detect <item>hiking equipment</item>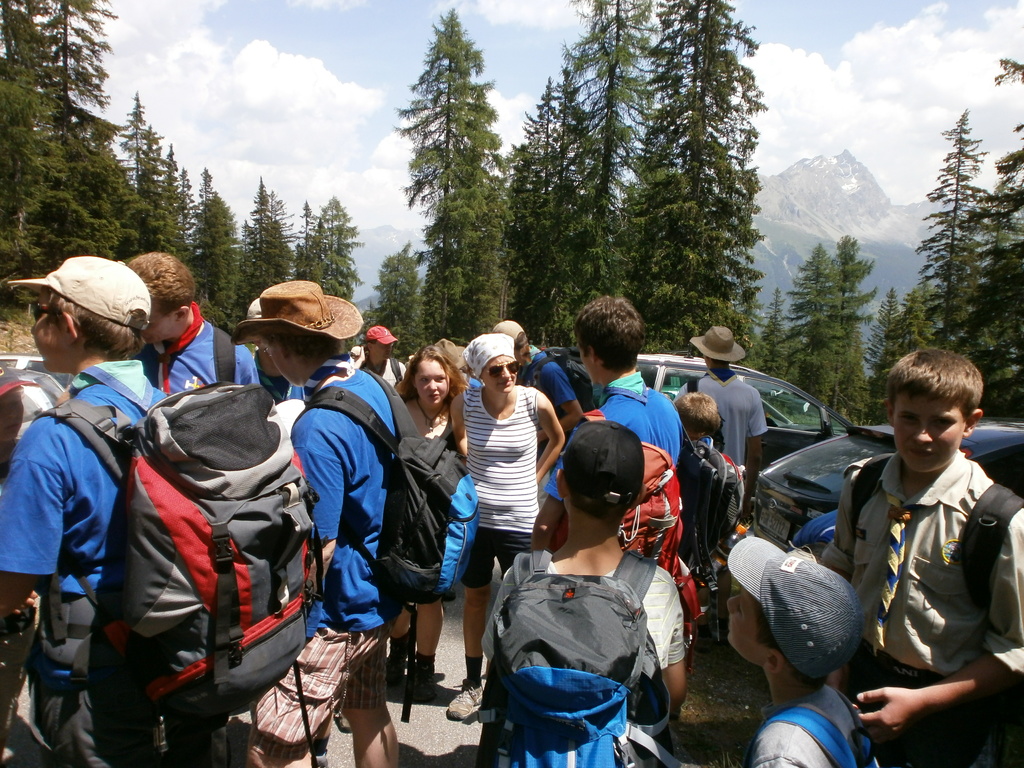
box(447, 675, 482, 723)
